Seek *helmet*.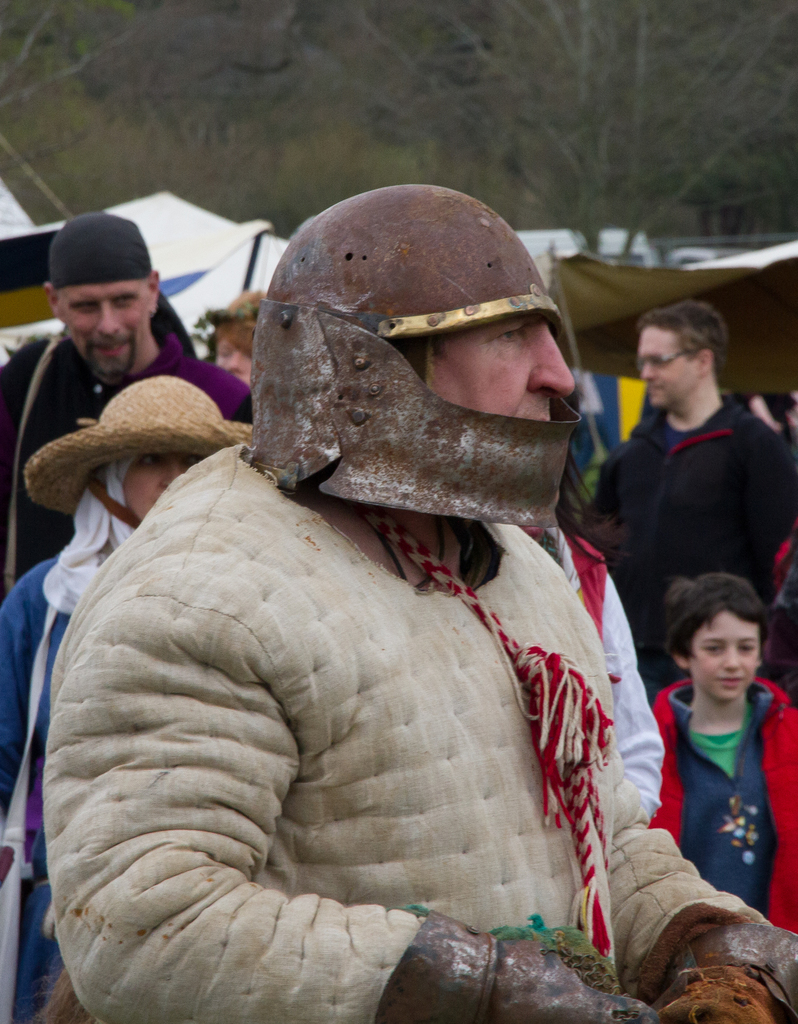
crop(232, 176, 586, 543).
